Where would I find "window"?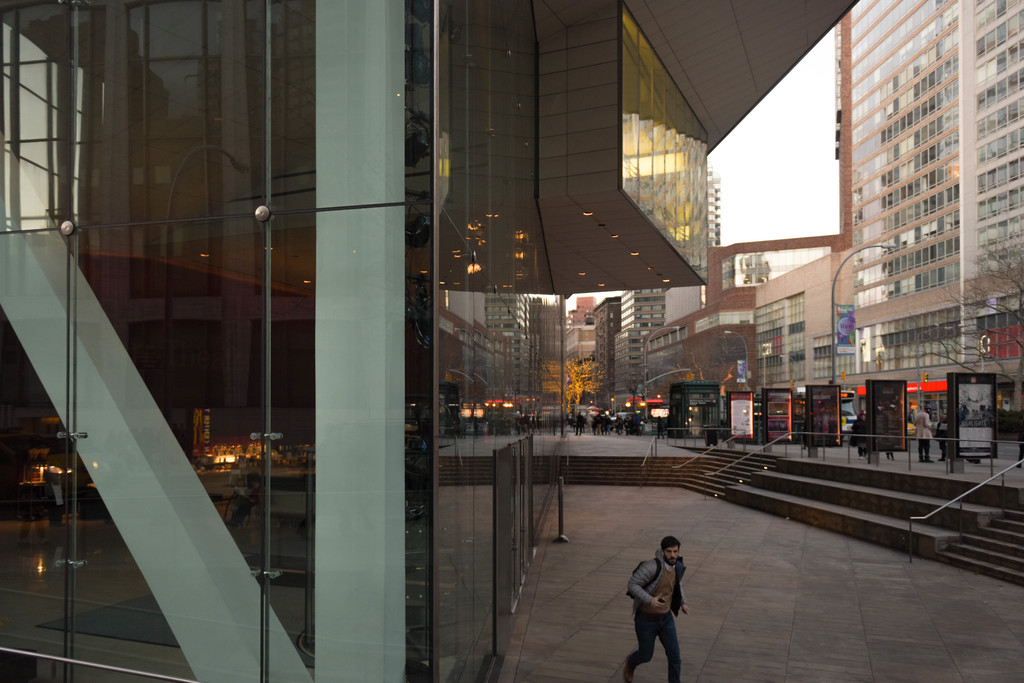
At <box>854,244,959,288</box>.
